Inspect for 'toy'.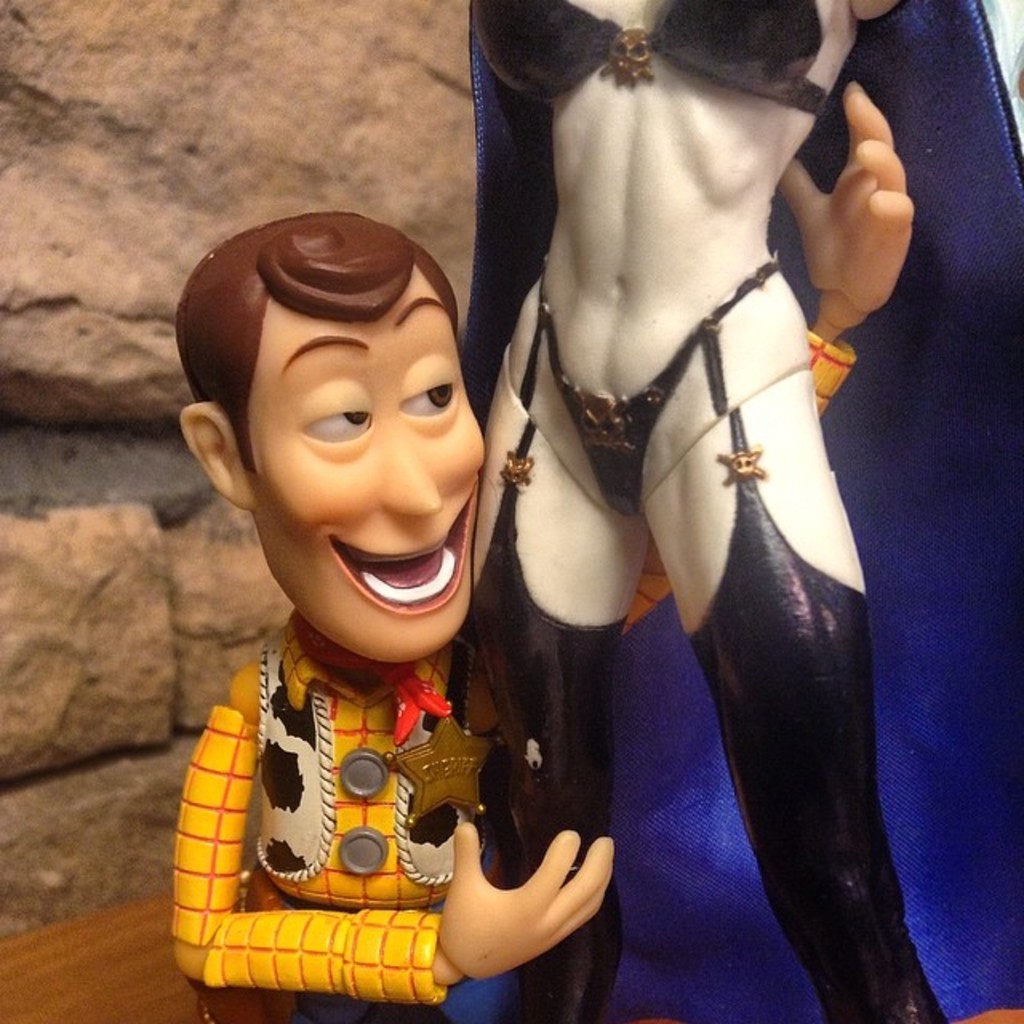
Inspection: 429/0/1022/1022.
